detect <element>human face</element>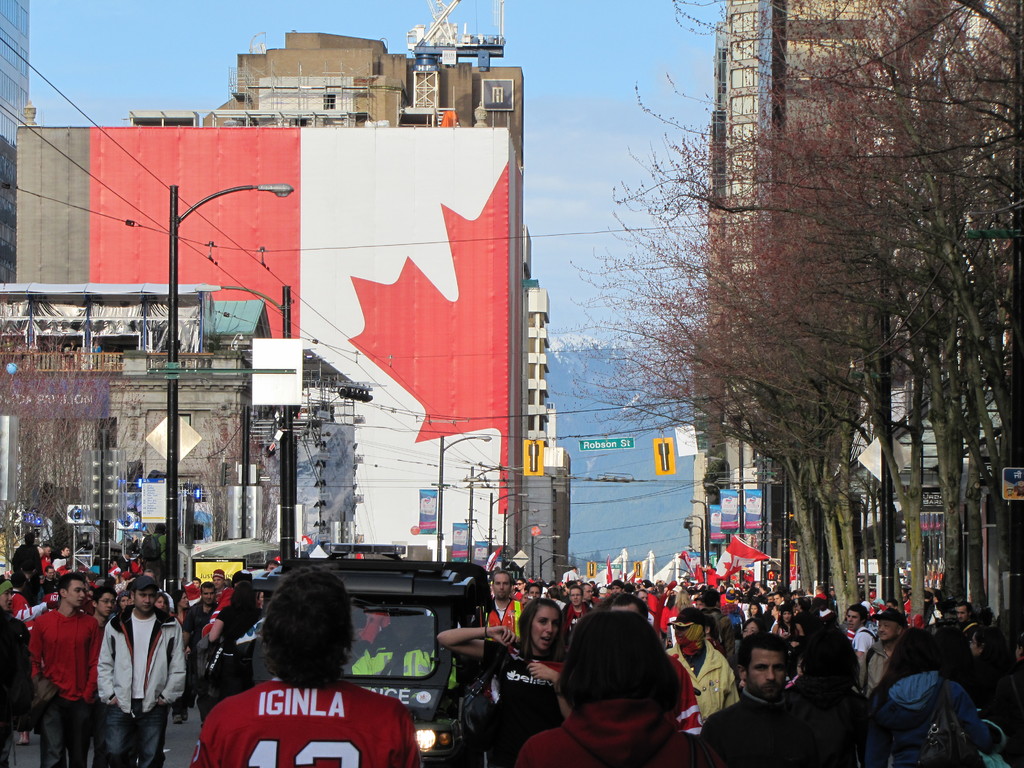
BBox(879, 621, 895, 640)
